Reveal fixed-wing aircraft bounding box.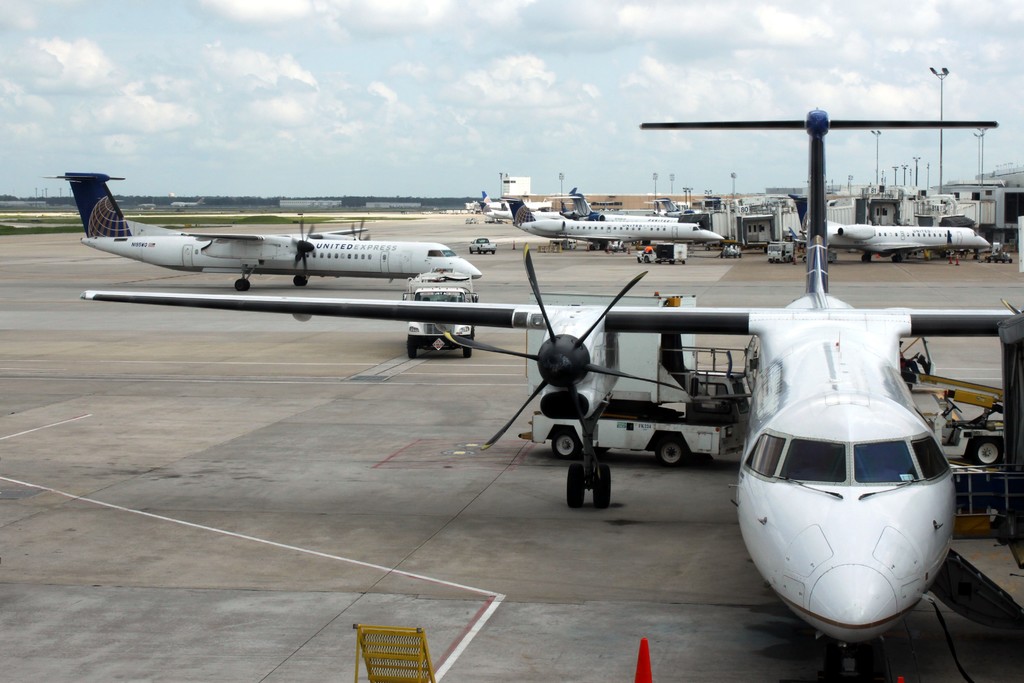
Revealed: 822,213,998,265.
